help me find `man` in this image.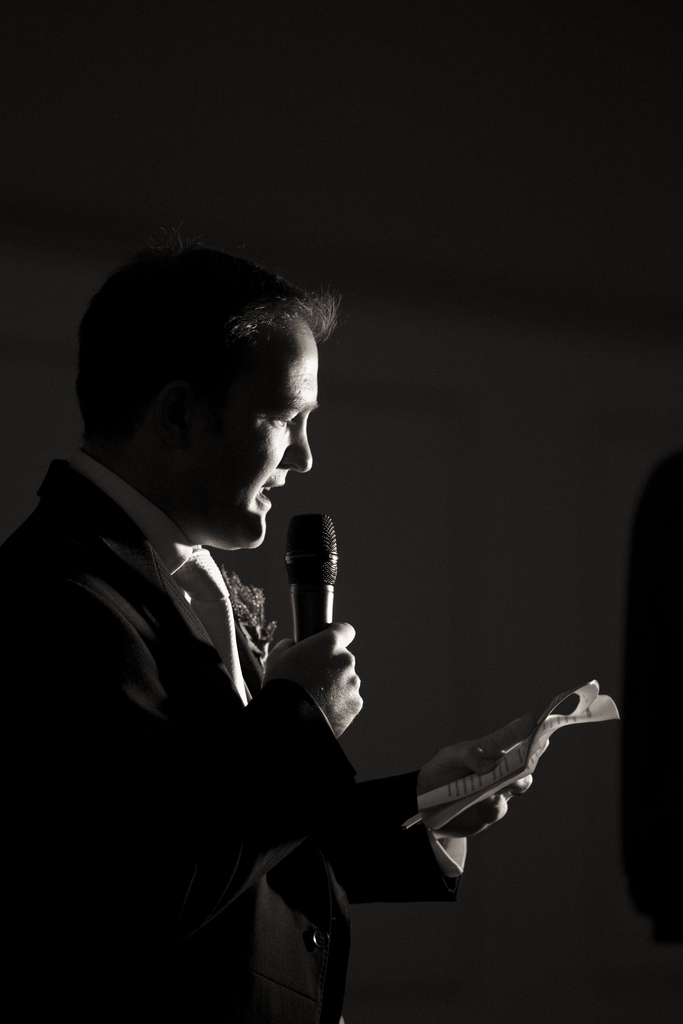
Found it: <bbox>21, 234, 501, 964</bbox>.
